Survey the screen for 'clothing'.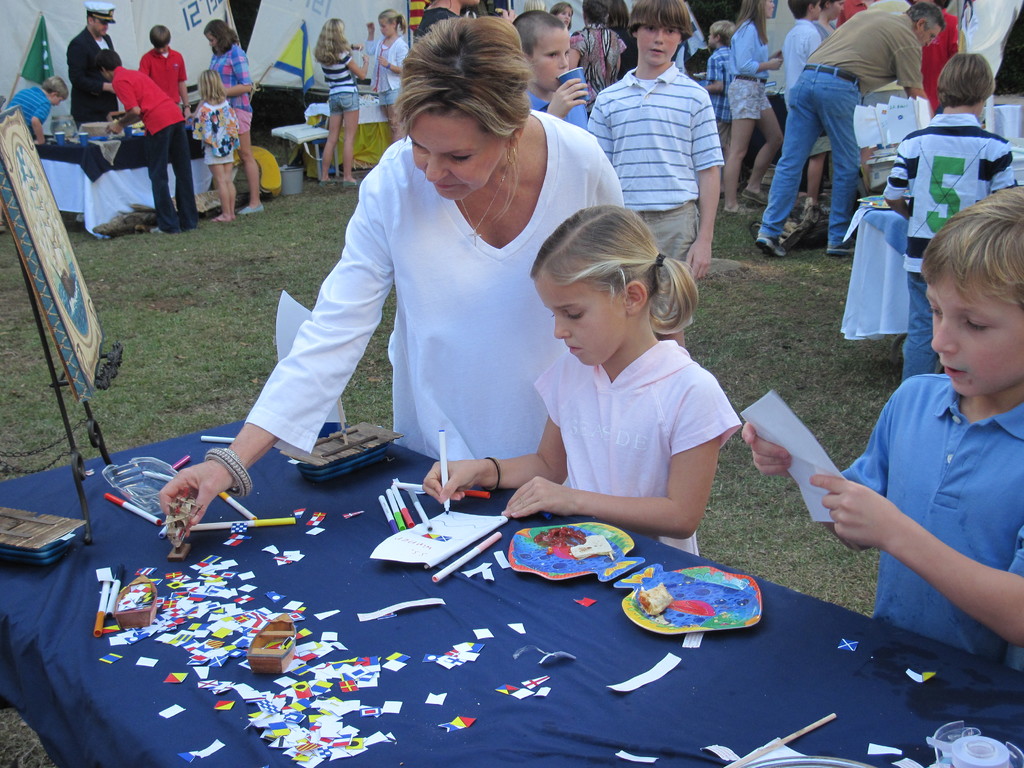
Survey found: x1=758, y1=5, x2=920, y2=250.
